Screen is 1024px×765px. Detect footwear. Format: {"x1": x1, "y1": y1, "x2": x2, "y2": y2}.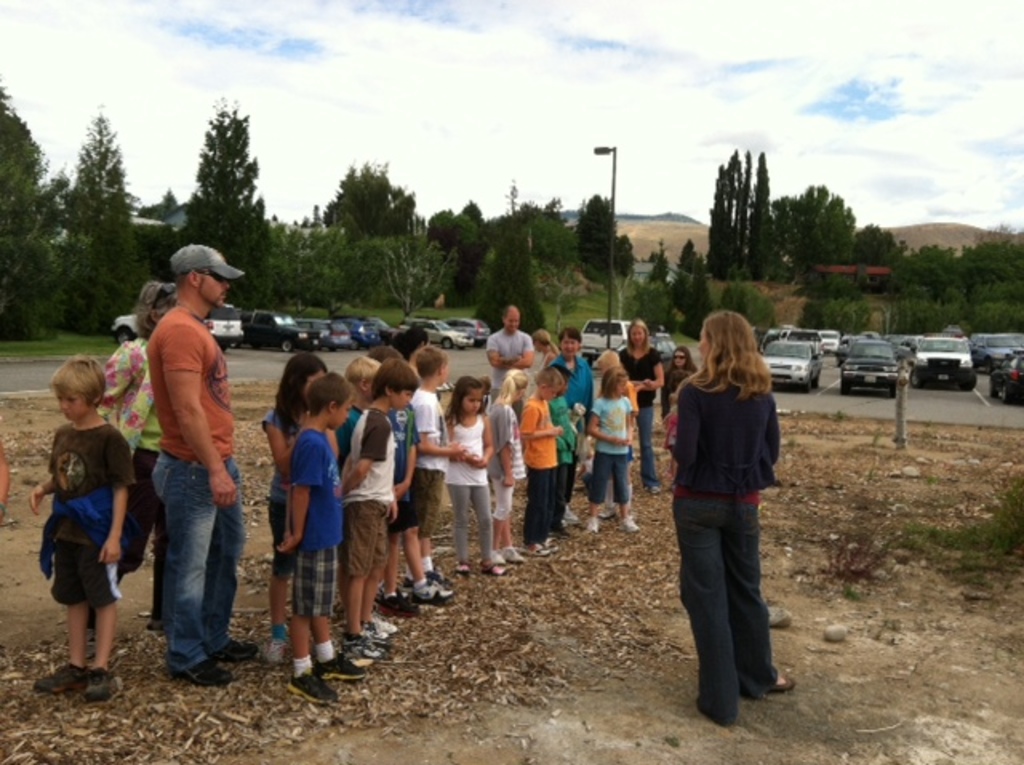
{"x1": 214, "y1": 642, "x2": 261, "y2": 658}.
